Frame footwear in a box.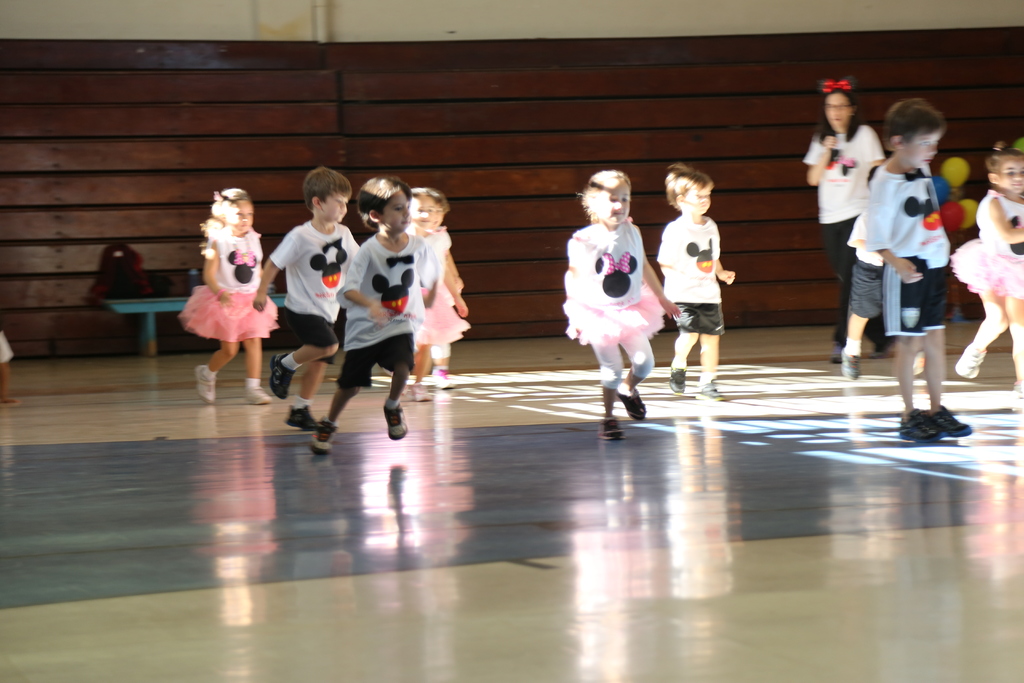
<region>380, 400, 404, 442</region>.
